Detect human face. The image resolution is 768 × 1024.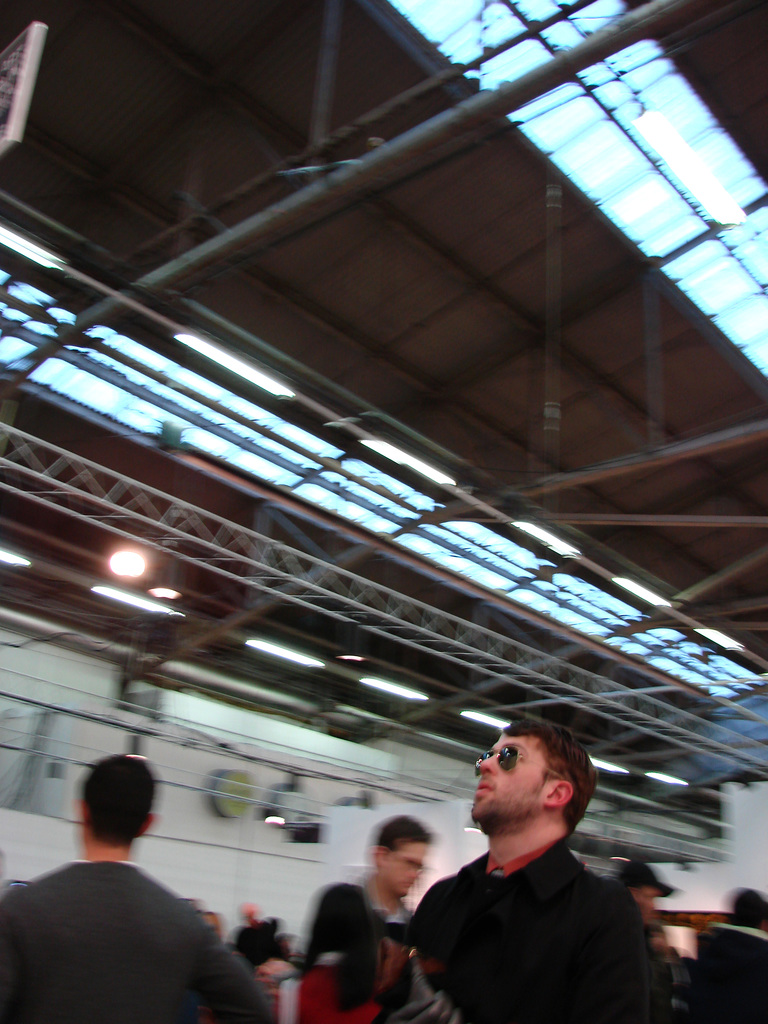
bbox(381, 848, 428, 899).
